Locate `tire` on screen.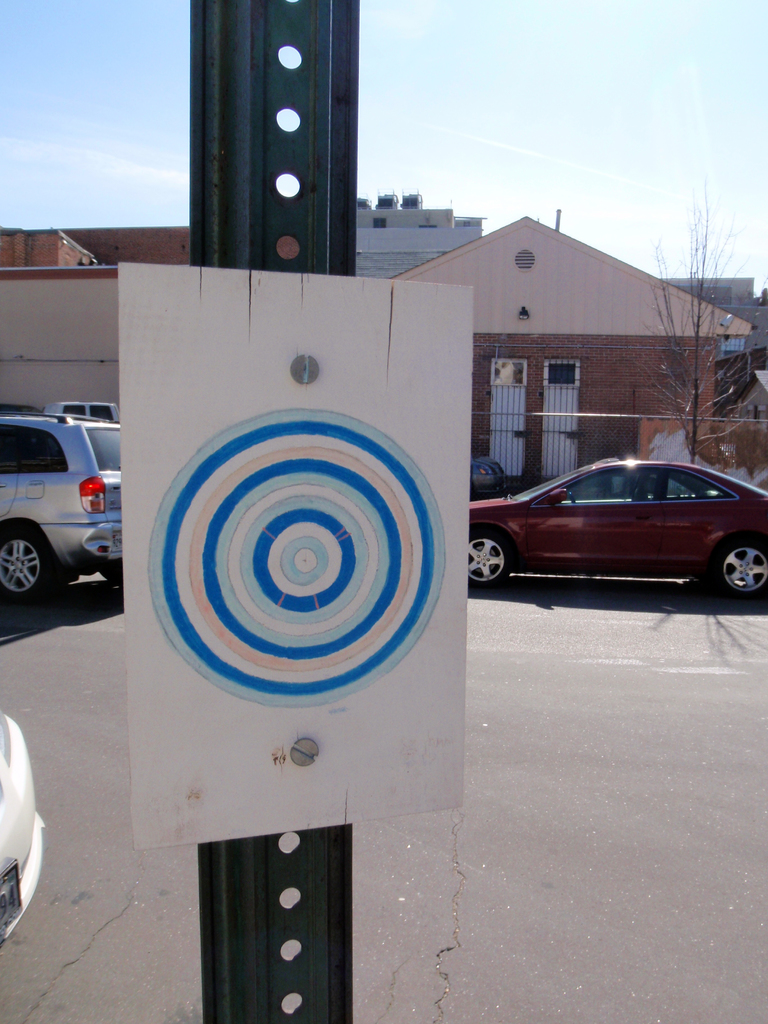
On screen at crop(465, 527, 515, 587).
